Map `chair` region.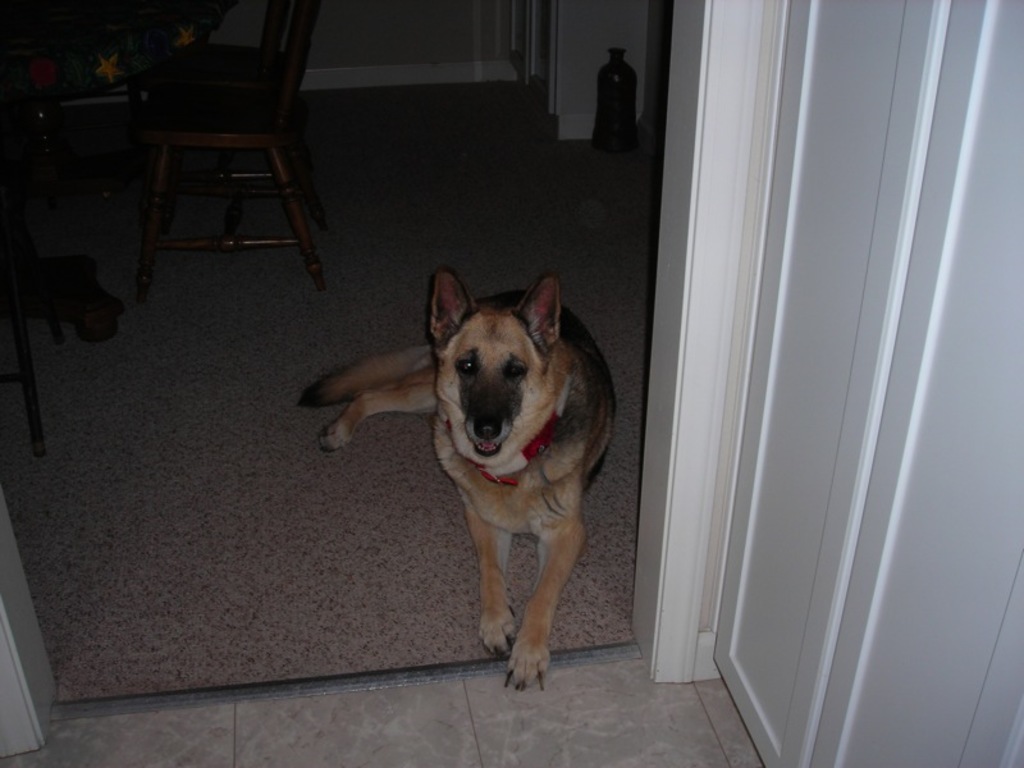
Mapped to 151,0,310,195.
